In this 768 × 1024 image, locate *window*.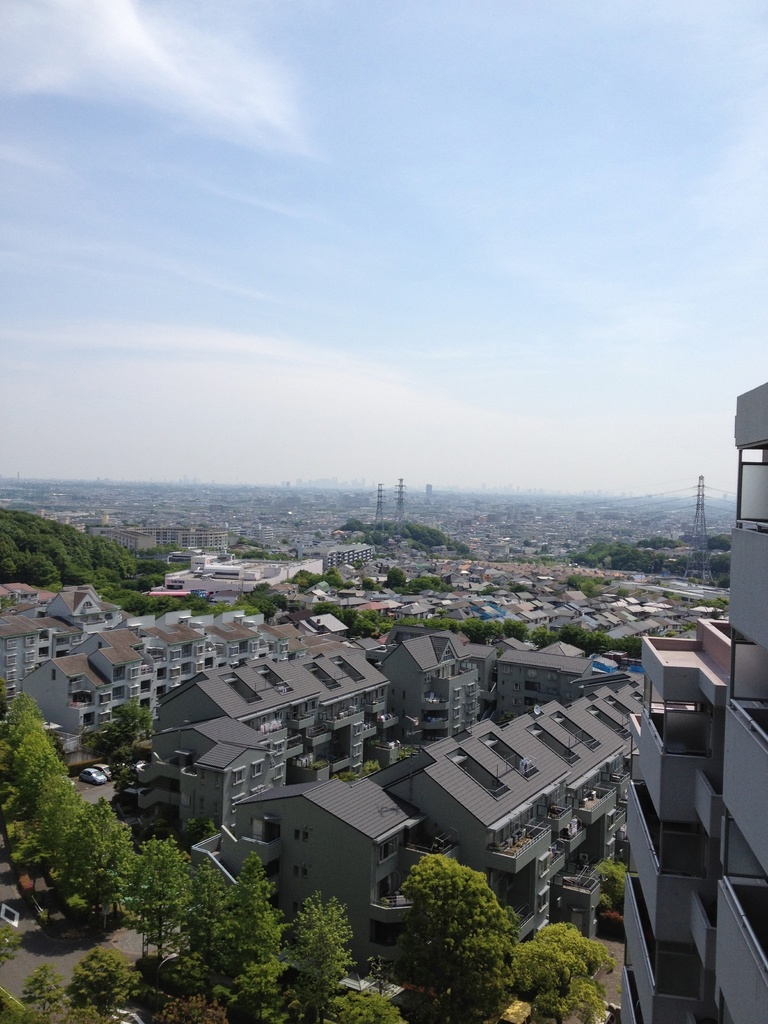
Bounding box: [left=441, top=749, right=511, bottom=800].
